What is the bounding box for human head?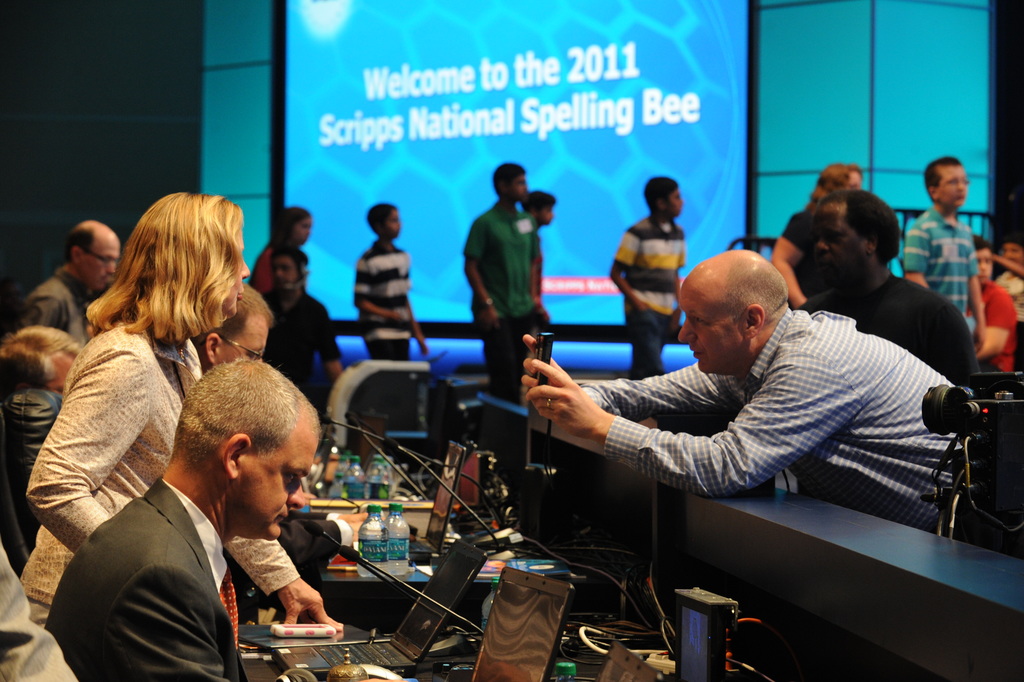
Rect(267, 244, 309, 299).
